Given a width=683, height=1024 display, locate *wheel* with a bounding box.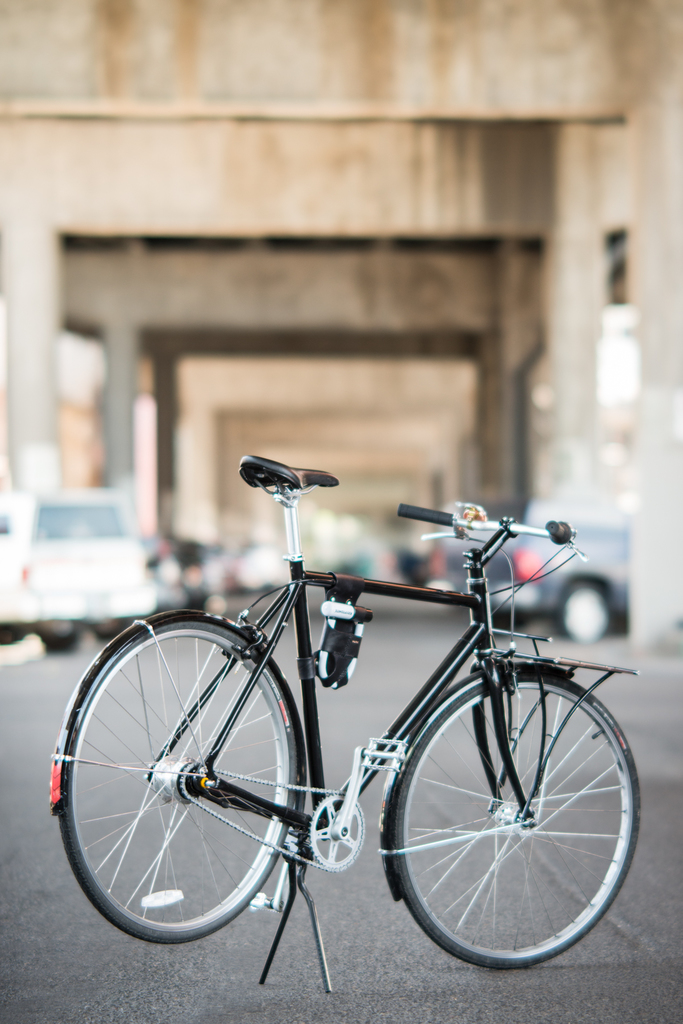
Located: <box>85,616,138,644</box>.
